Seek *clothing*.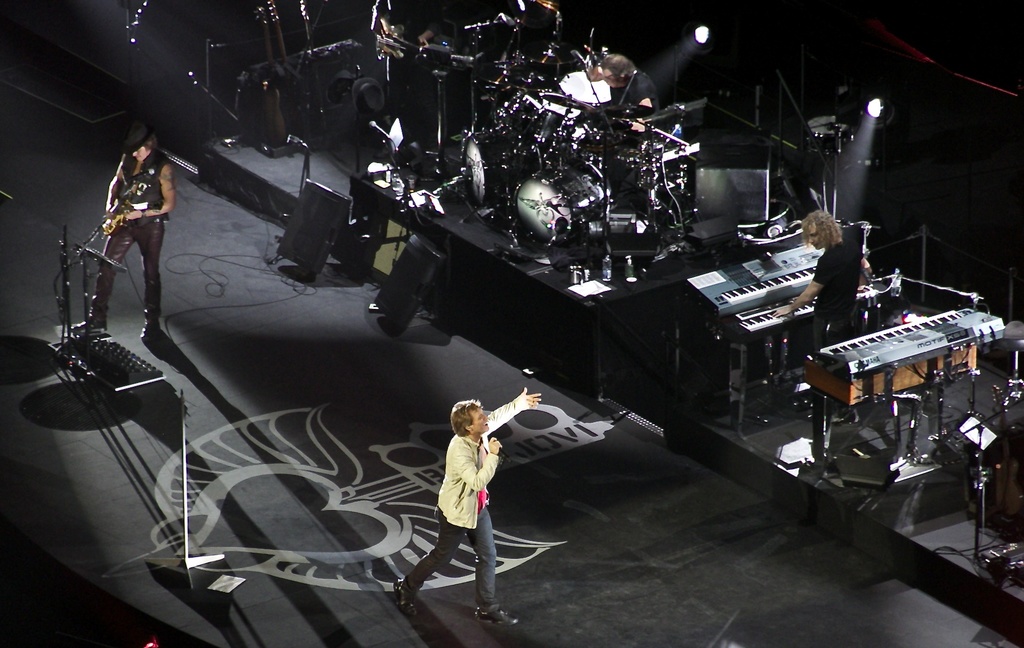
region(557, 67, 616, 104).
